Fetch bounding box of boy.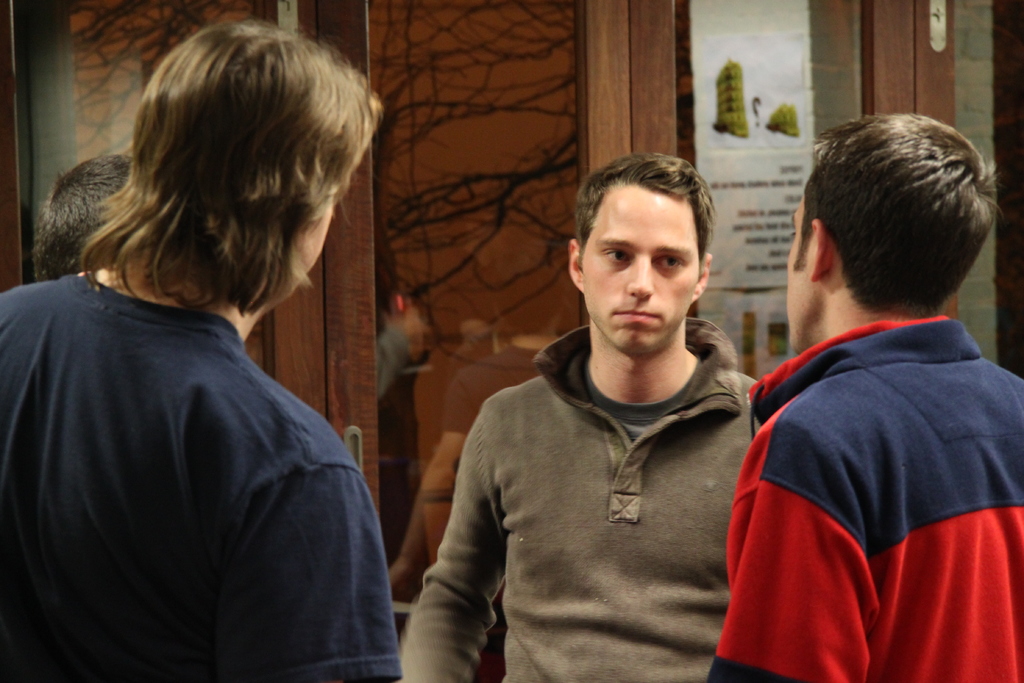
Bbox: 349/144/870/662.
